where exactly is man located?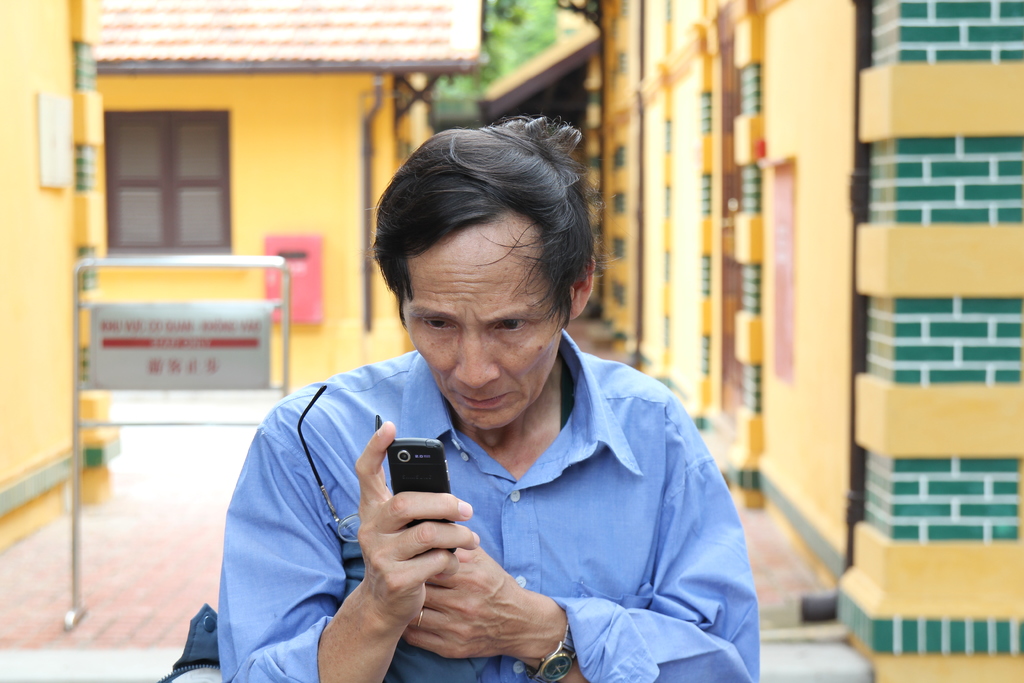
Its bounding box is [x1=192, y1=131, x2=801, y2=663].
